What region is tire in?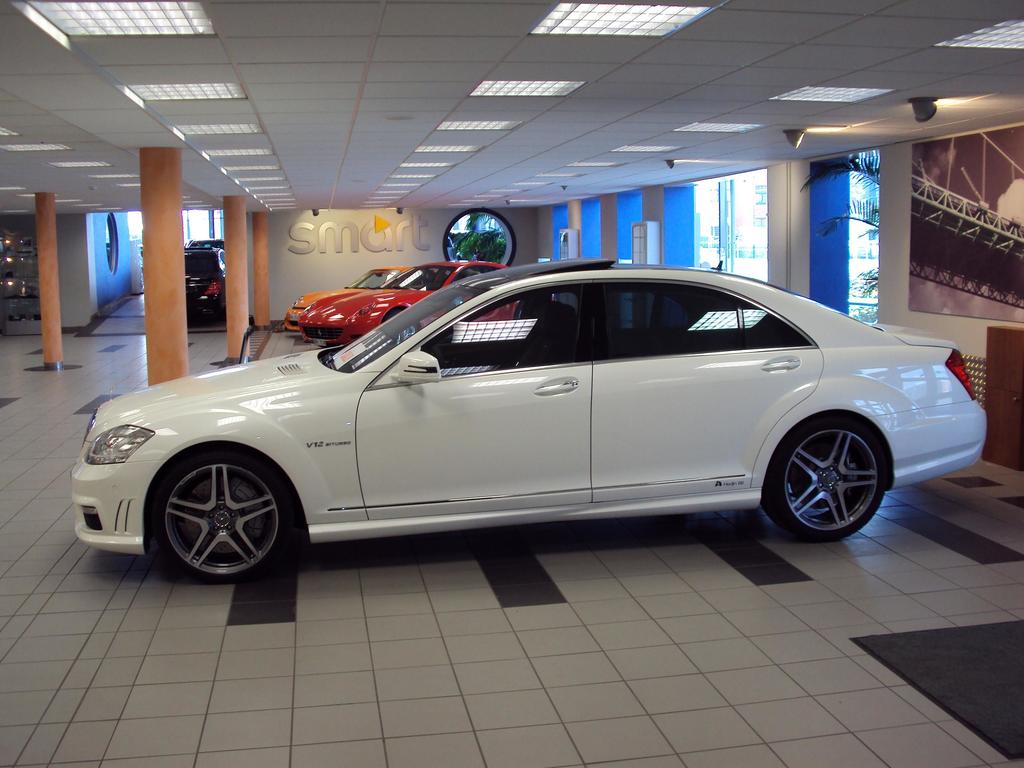
<box>154,450,294,580</box>.
